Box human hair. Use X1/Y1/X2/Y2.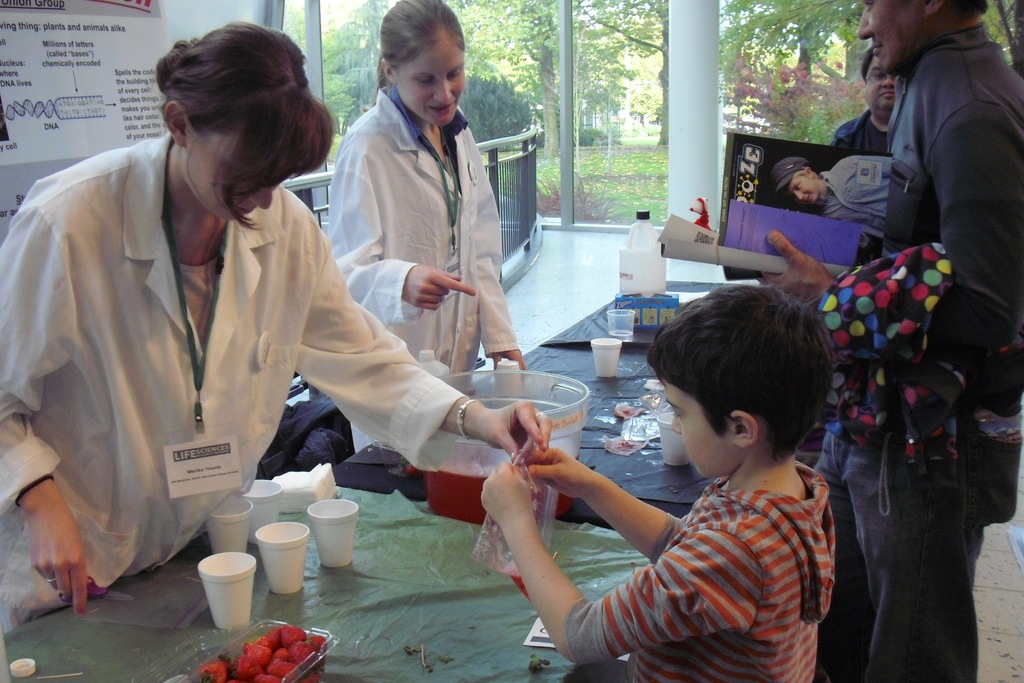
643/273/836/468.
